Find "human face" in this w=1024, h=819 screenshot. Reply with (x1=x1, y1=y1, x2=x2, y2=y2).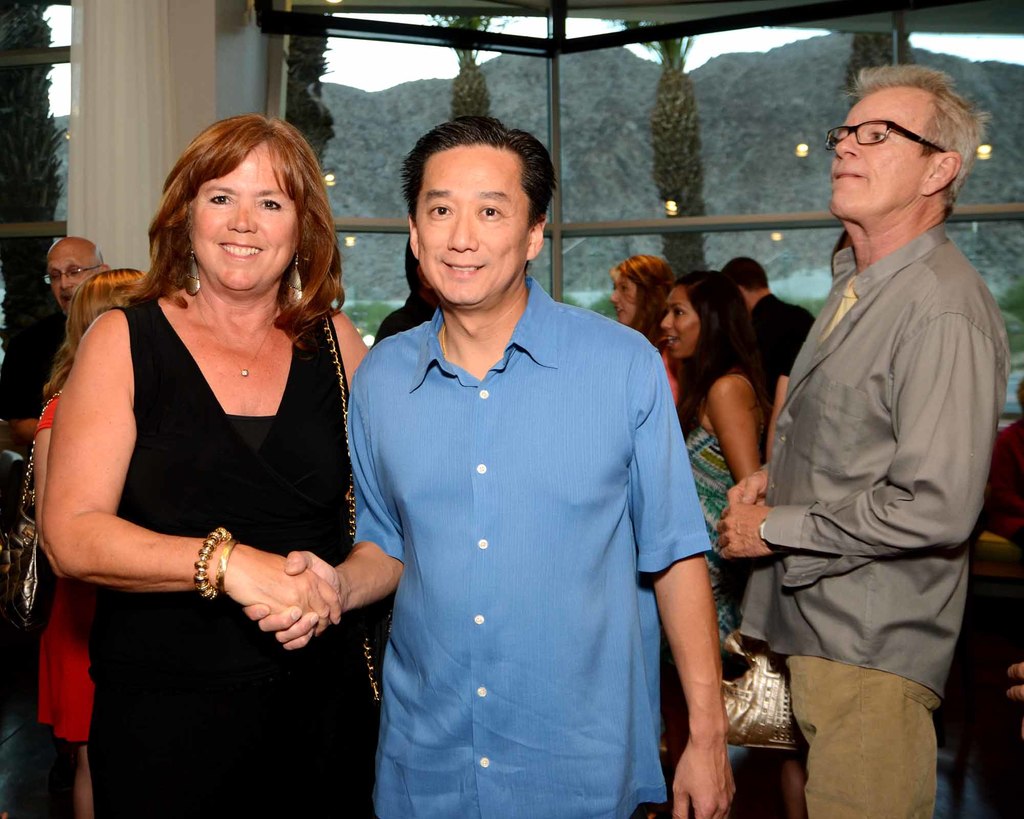
(x1=192, y1=143, x2=293, y2=288).
